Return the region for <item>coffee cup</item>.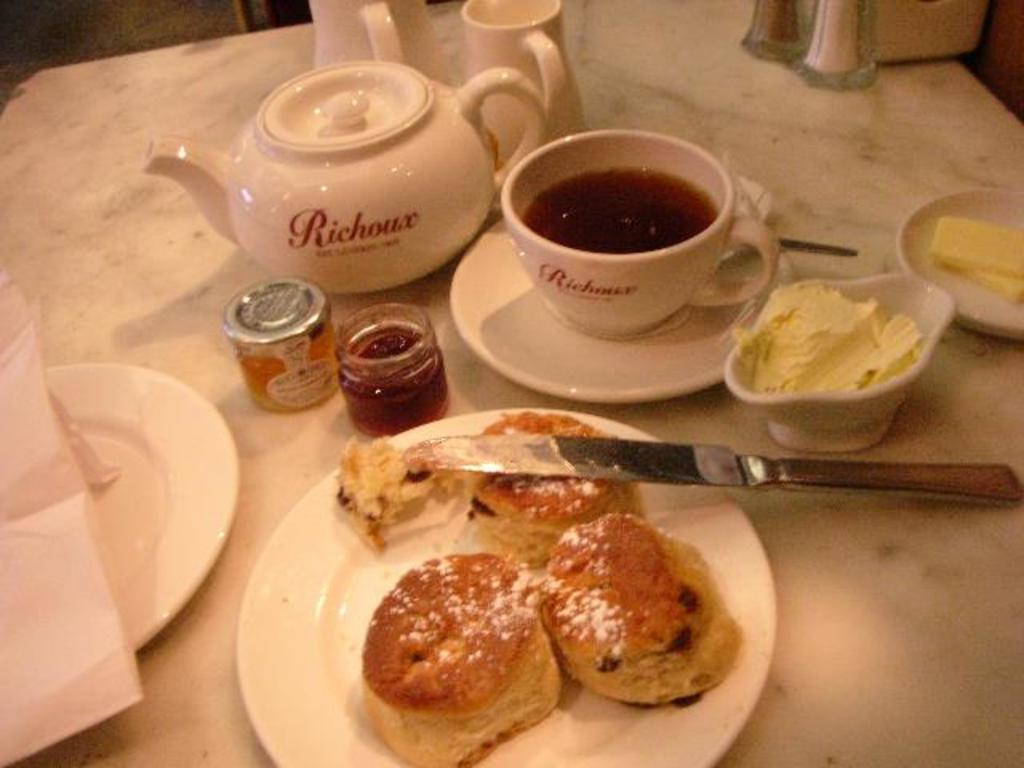
501, 128, 787, 347.
